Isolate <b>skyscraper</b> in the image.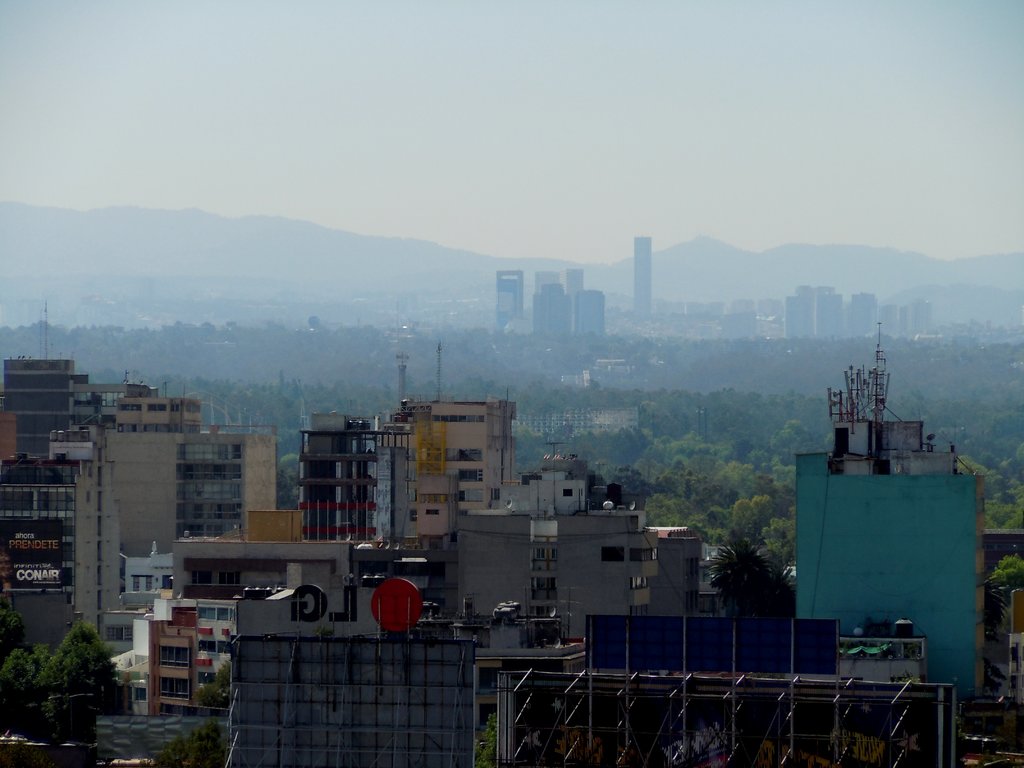
Isolated region: region(109, 376, 211, 441).
